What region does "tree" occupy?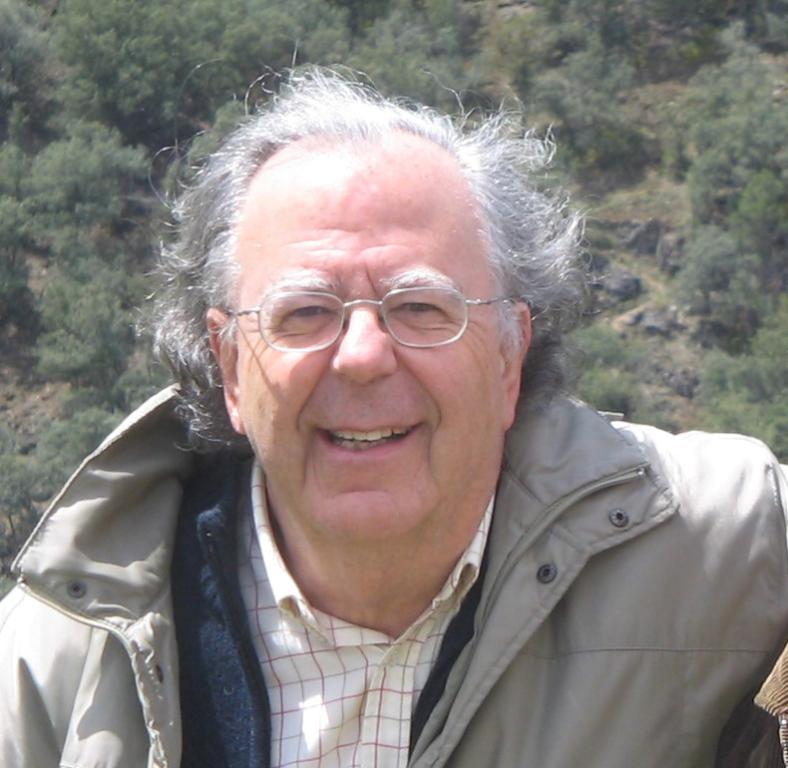
[18,116,151,229].
